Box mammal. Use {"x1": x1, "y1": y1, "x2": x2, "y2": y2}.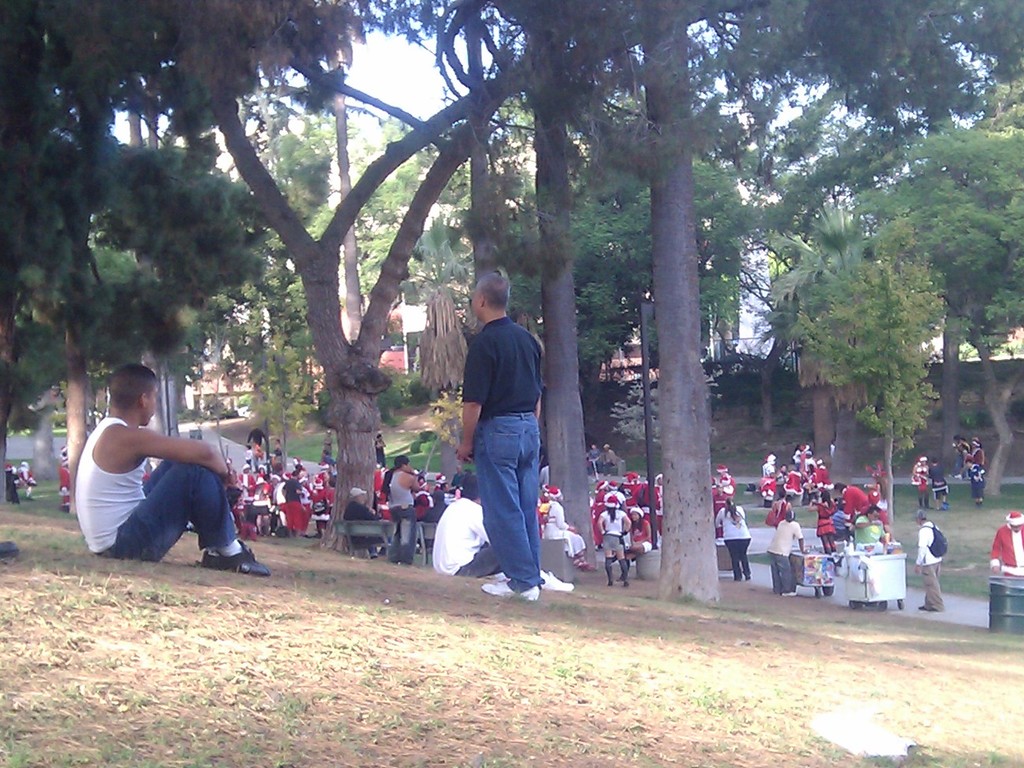
{"x1": 931, "y1": 460, "x2": 951, "y2": 513}.
